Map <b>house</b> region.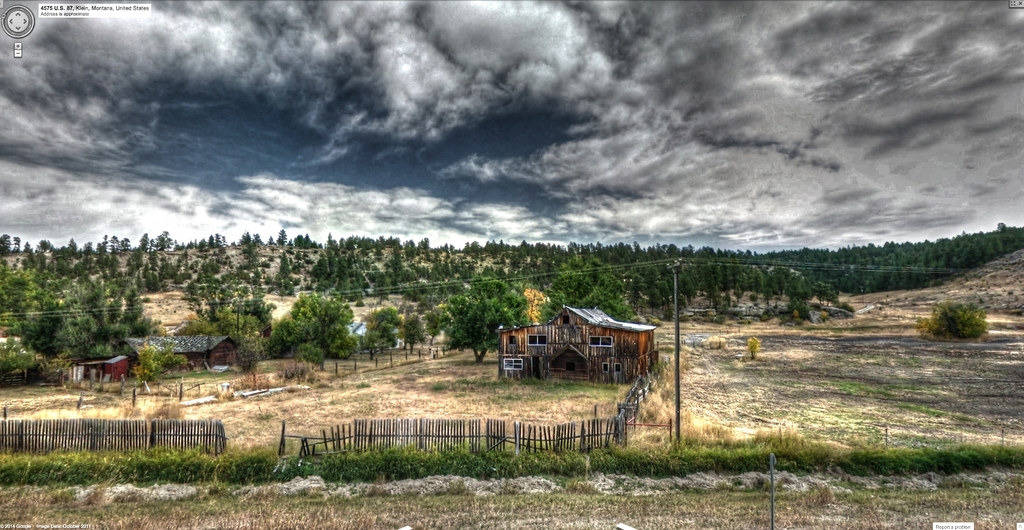
Mapped to [499, 310, 656, 389].
